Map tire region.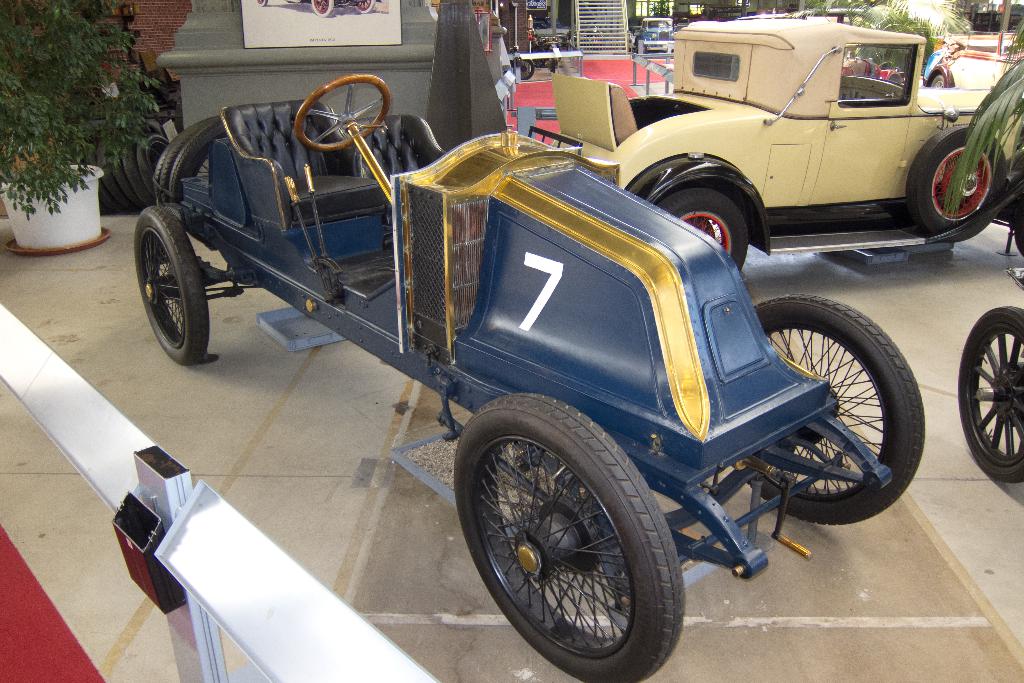
Mapped to x1=155 y1=112 x2=234 y2=253.
